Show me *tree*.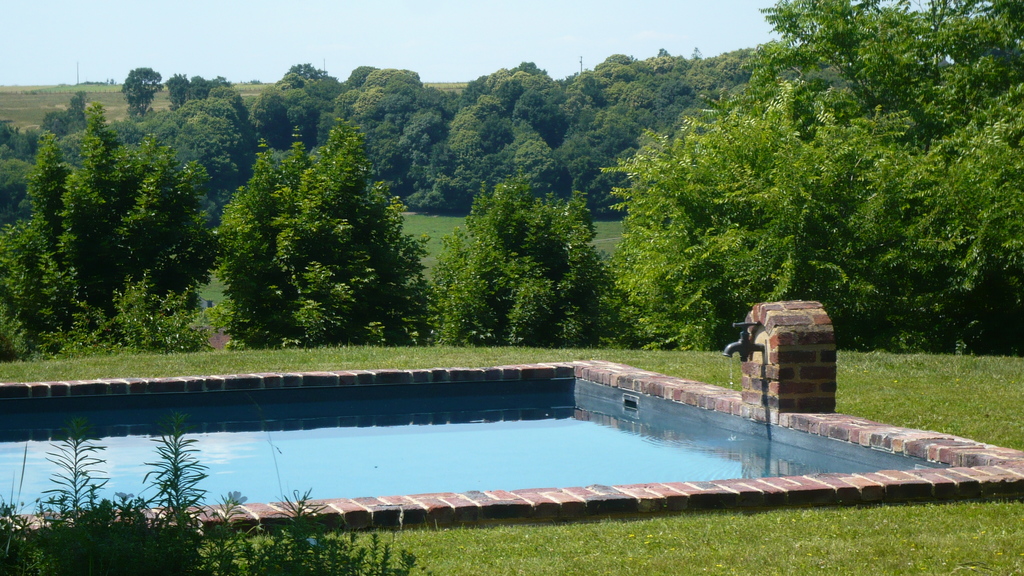
*tree* is here: BBox(0, 99, 230, 355).
